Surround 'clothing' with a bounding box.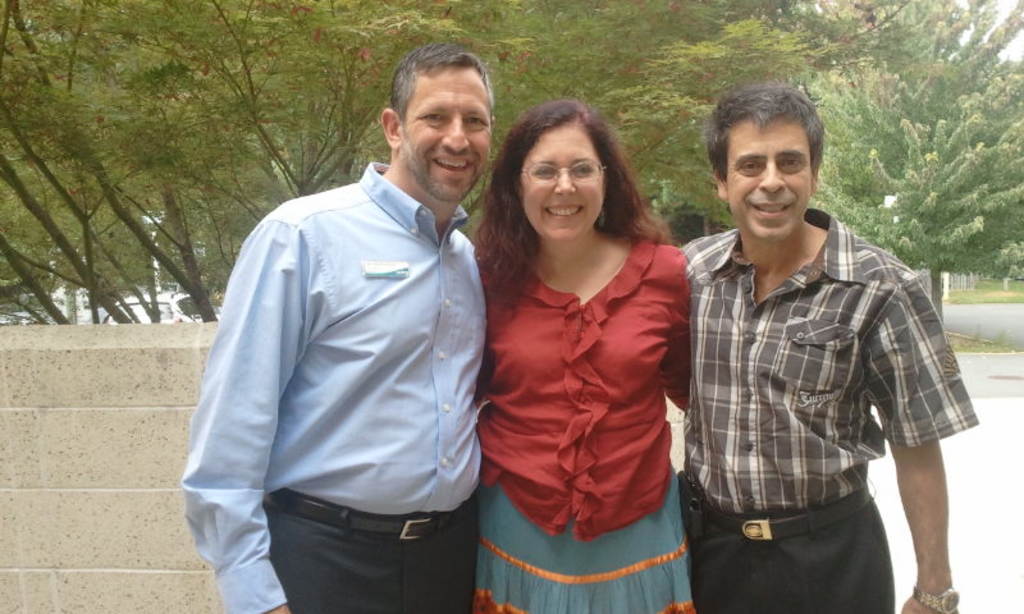
select_region(170, 157, 495, 613).
